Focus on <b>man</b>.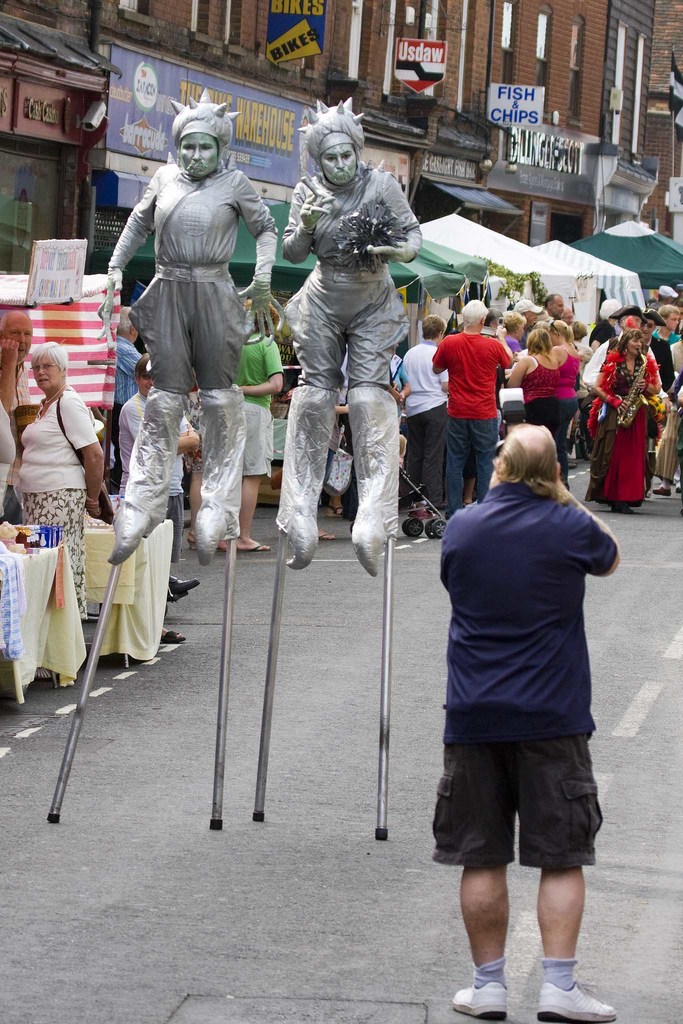
Focused at box=[520, 298, 540, 325].
